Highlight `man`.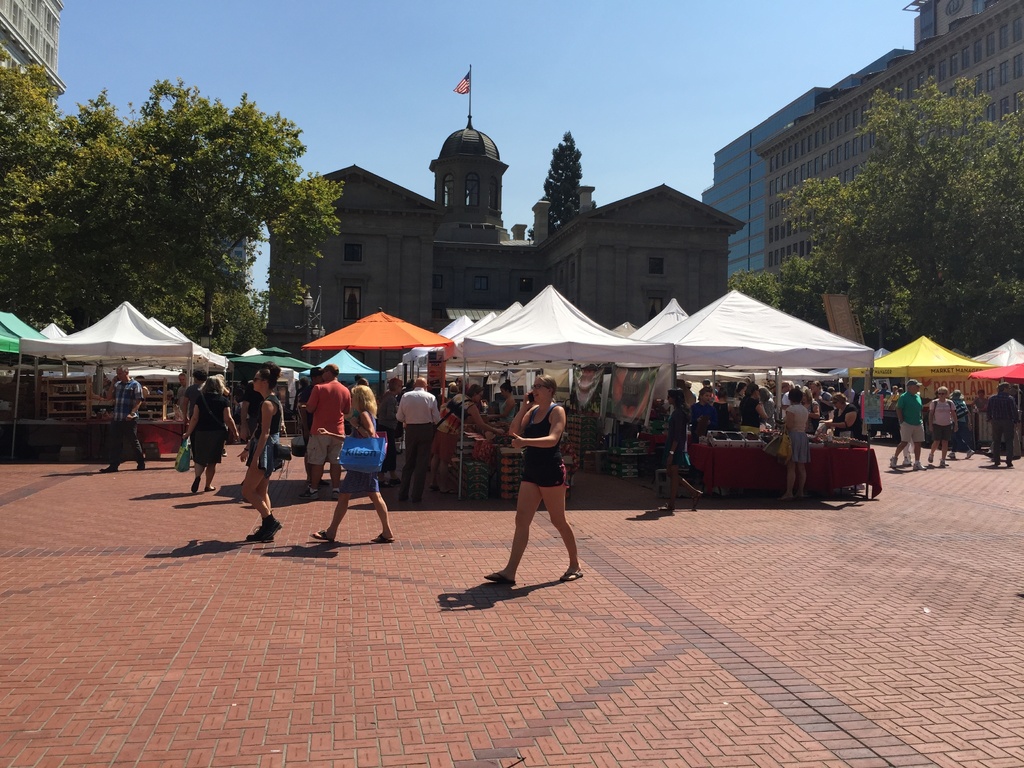
Highlighted region: l=690, t=387, r=712, b=431.
